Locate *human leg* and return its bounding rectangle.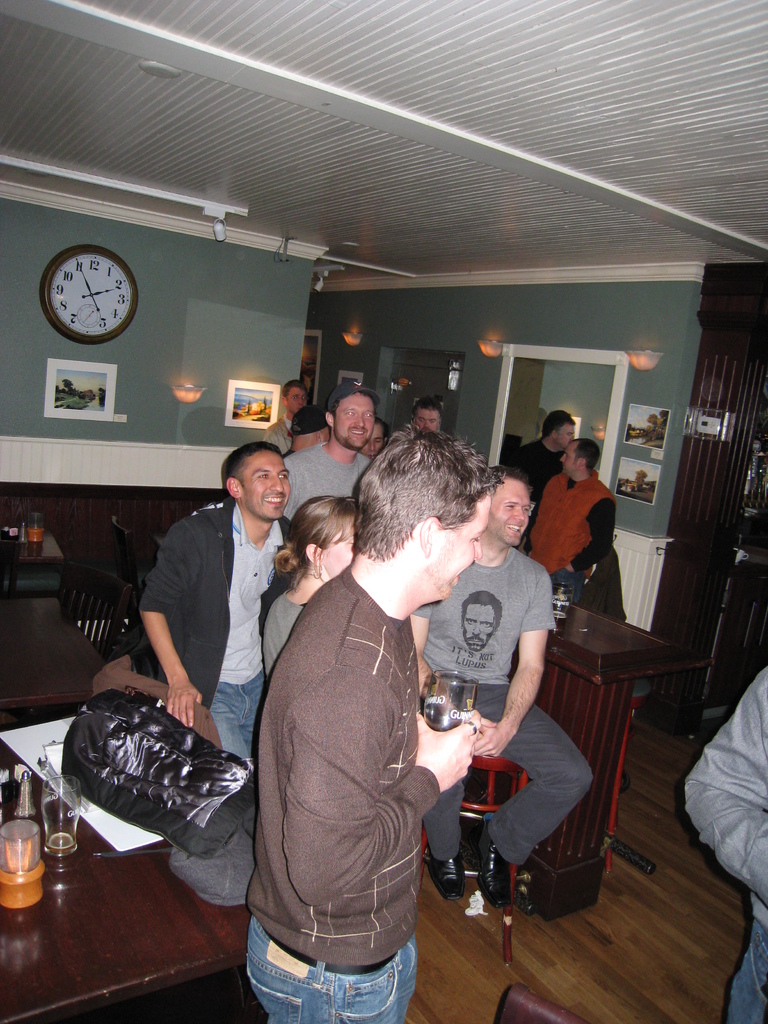
205/682/278/752.
